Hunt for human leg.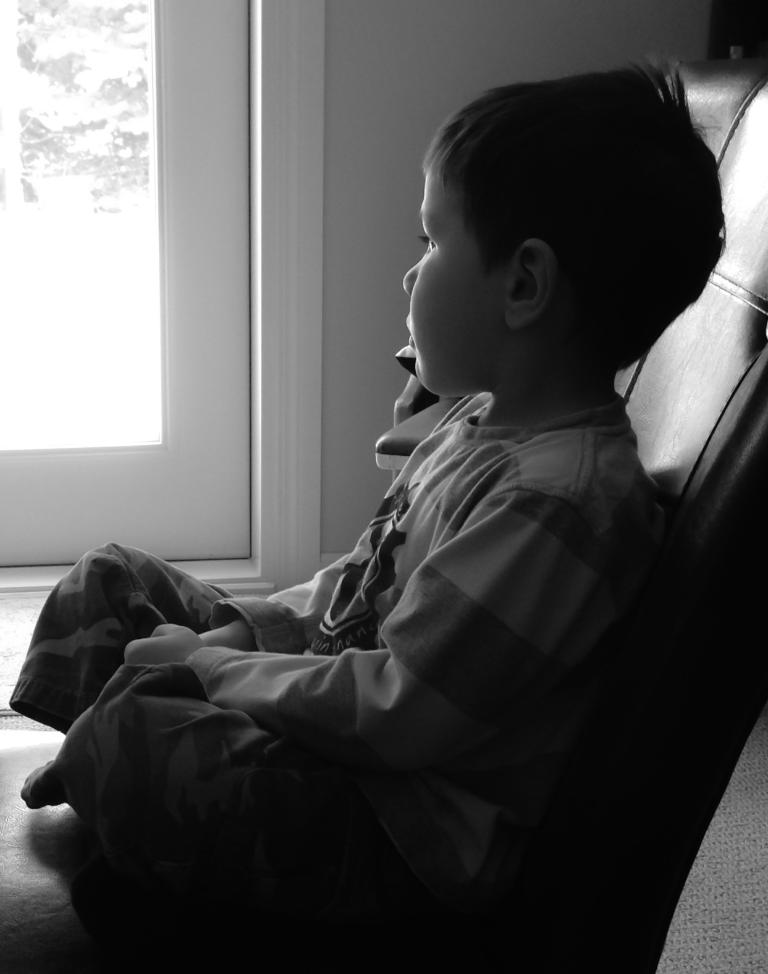
Hunted down at {"x1": 11, "y1": 545, "x2": 235, "y2": 809}.
